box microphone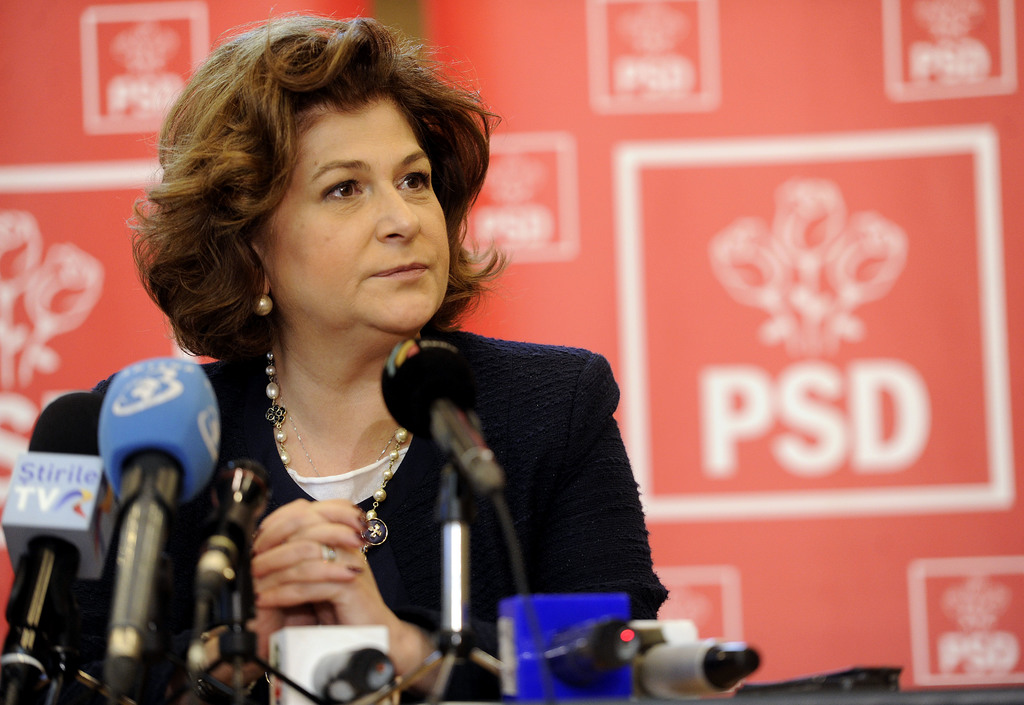
detection(99, 356, 225, 704)
